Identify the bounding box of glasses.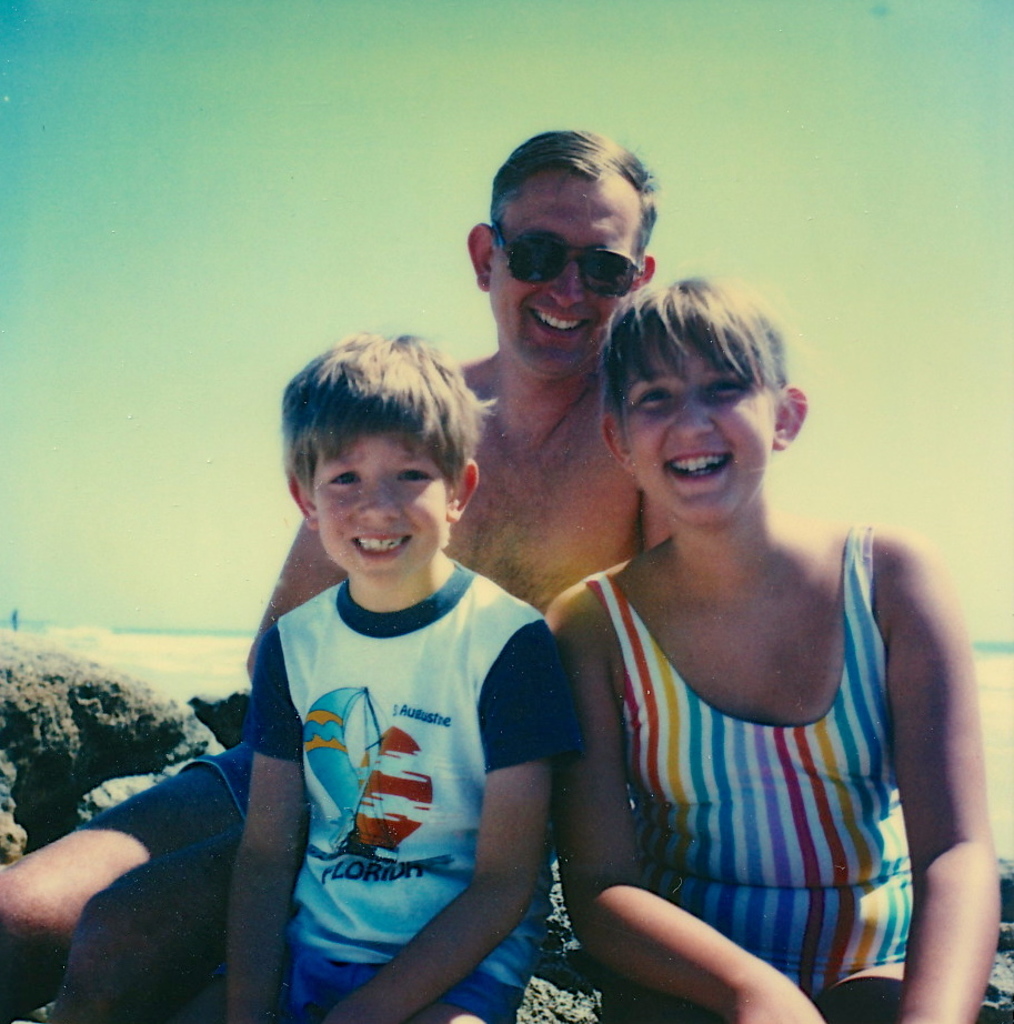
(x1=482, y1=223, x2=660, y2=307).
